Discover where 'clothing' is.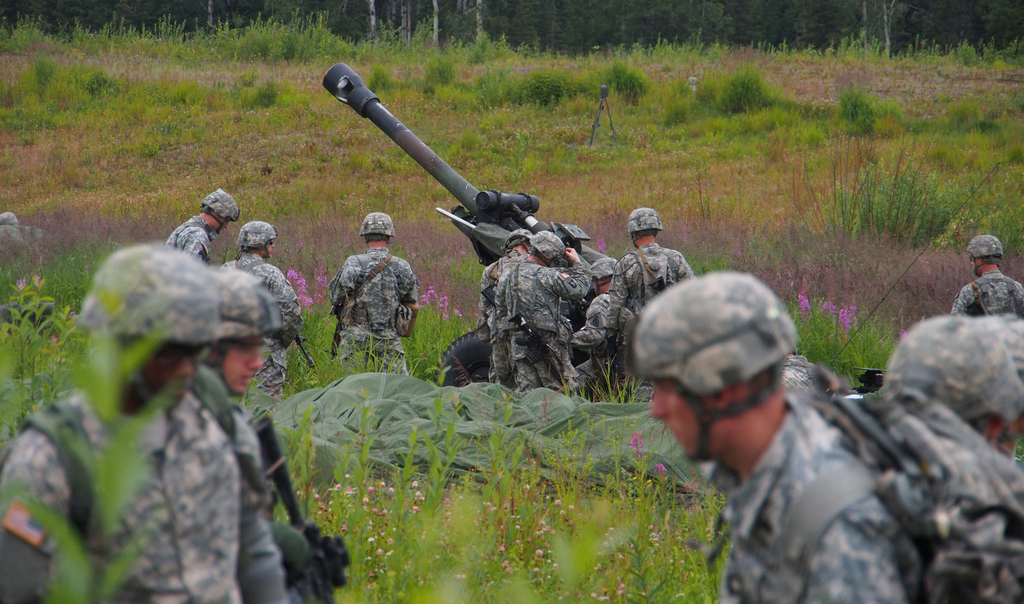
Discovered at Rect(499, 255, 589, 396).
